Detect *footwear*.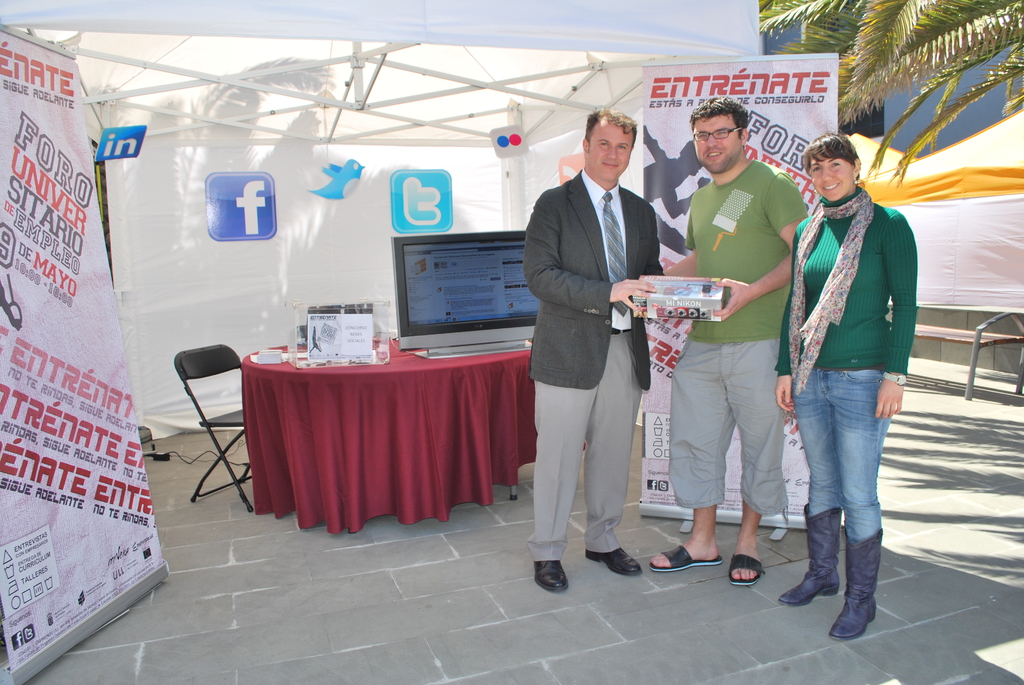
Detected at BBox(650, 542, 719, 570).
